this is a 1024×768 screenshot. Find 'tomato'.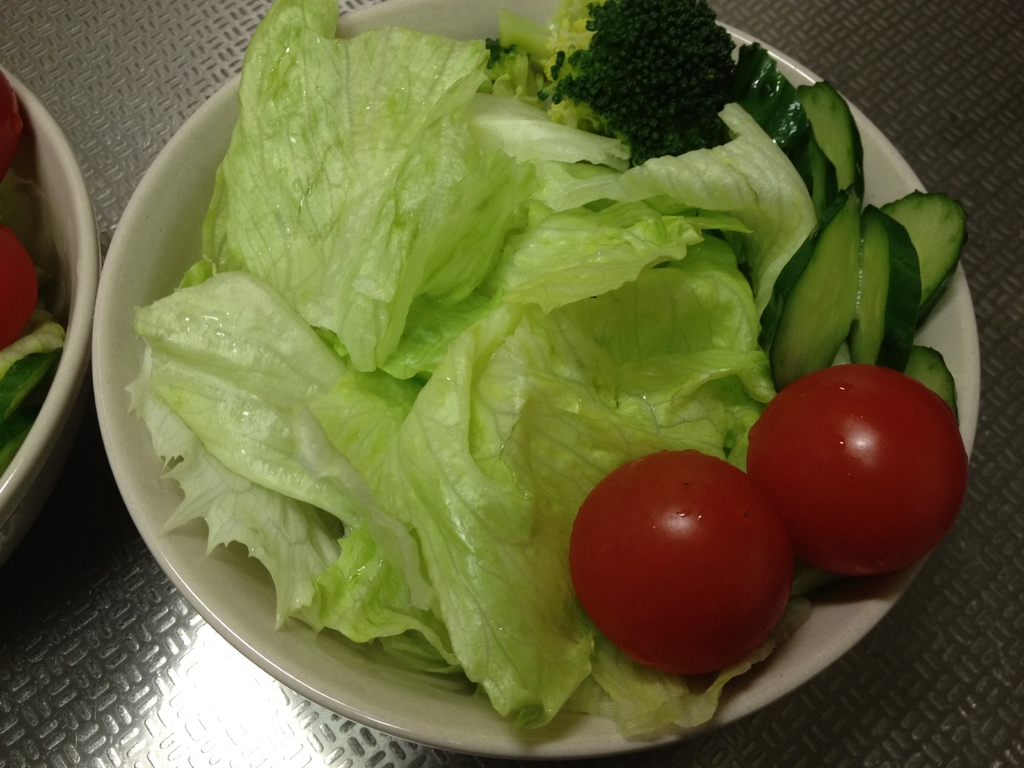
Bounding box: bbox(744, 361, 968, 578).
